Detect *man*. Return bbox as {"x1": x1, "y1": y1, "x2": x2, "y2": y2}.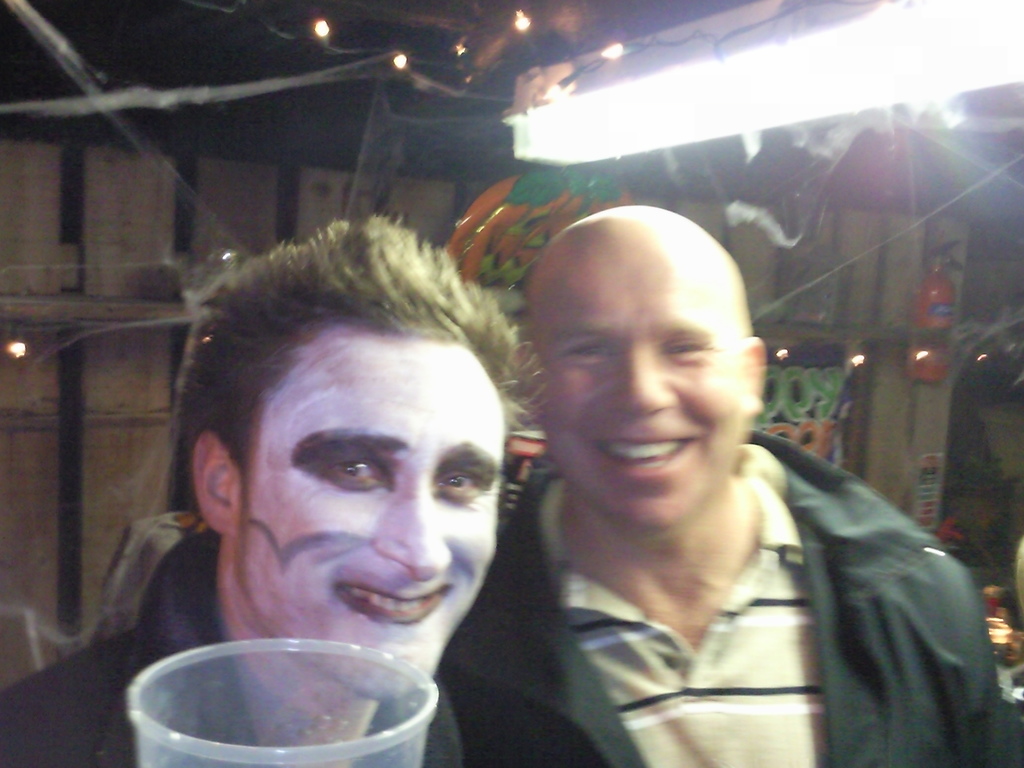
{"x1": 1, "y1": 213, "x2": 611, "y2": 767}.
